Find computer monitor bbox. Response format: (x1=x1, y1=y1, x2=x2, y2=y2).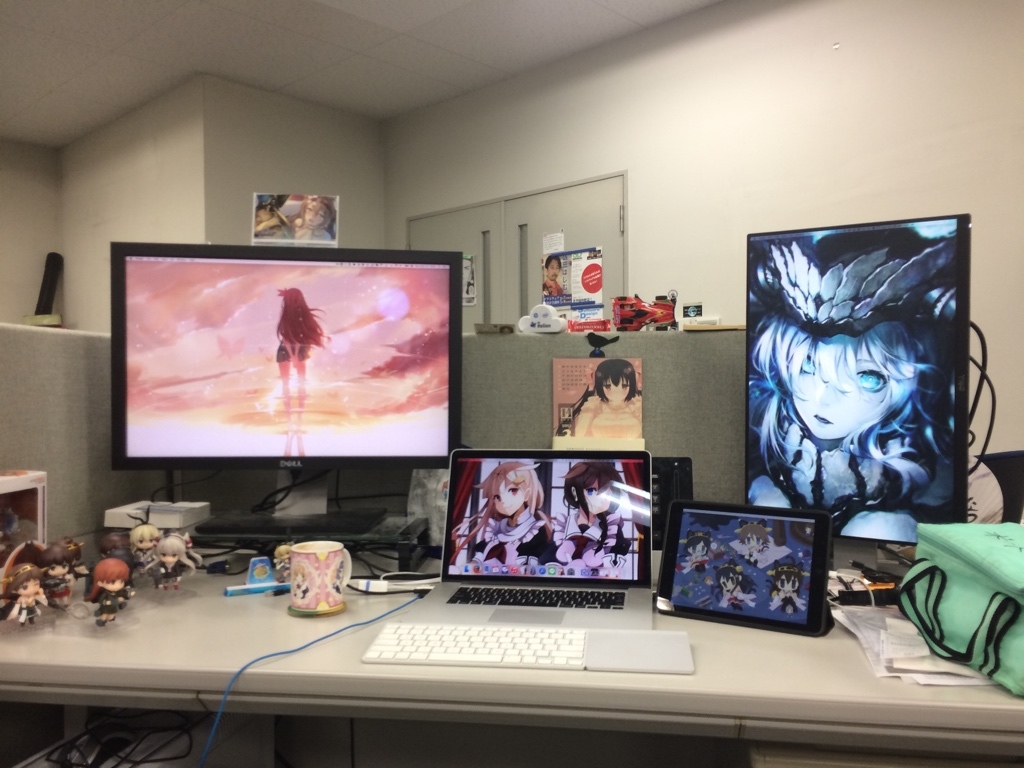
(x1=100, y1=257, x2=460, y2=539).
